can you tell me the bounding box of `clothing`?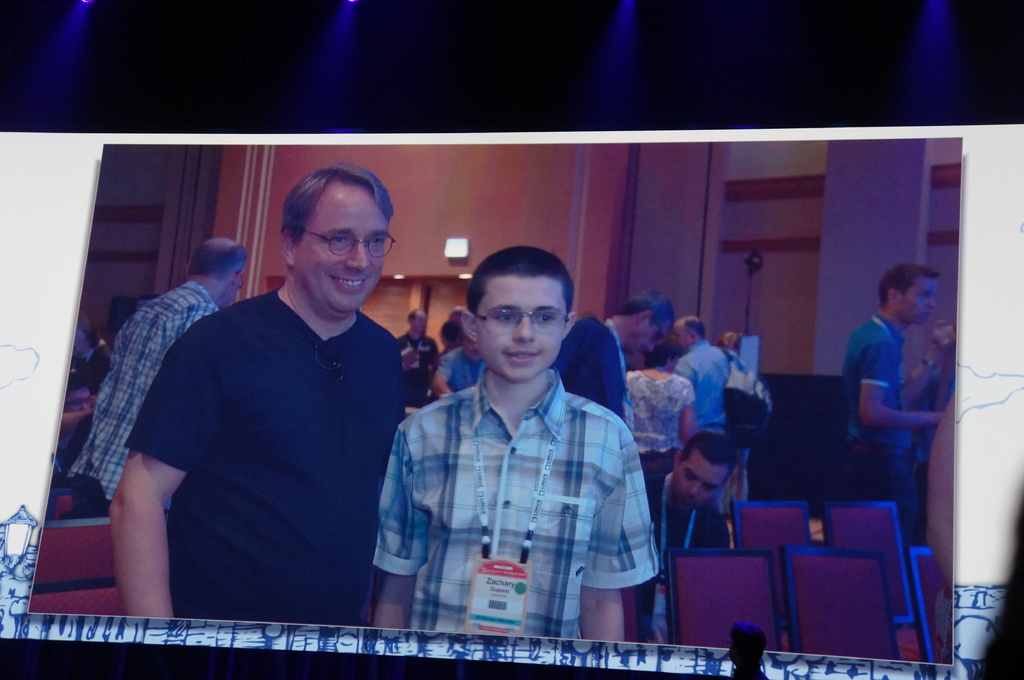
crop(365, 308, 668, 647).
